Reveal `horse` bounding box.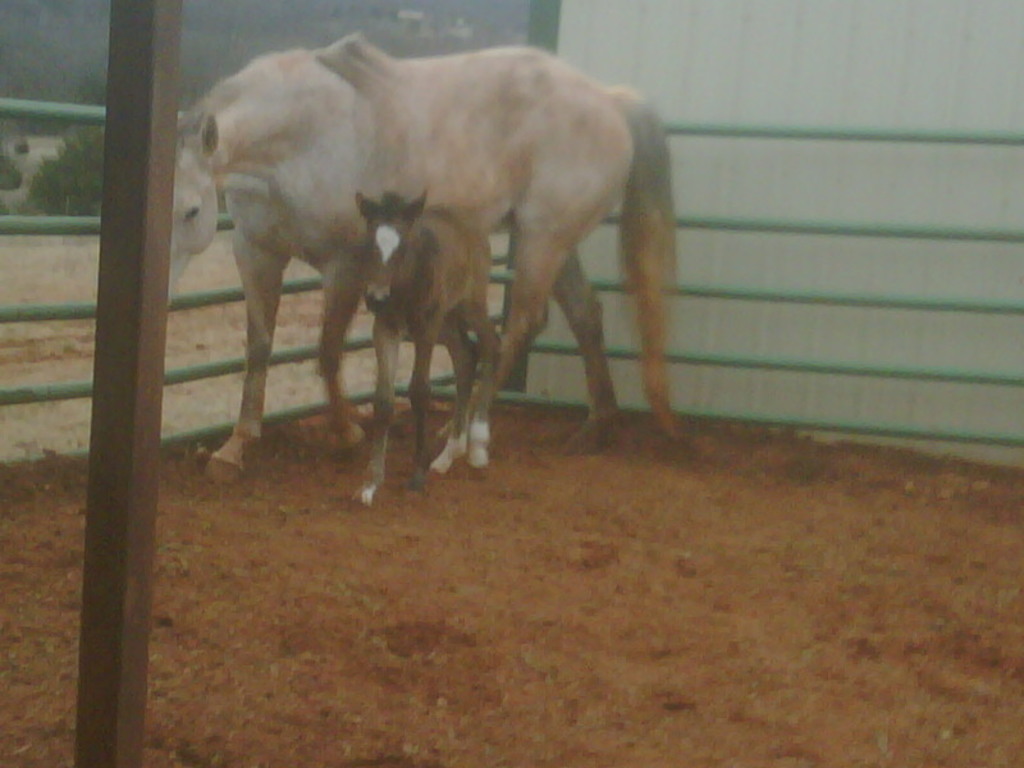
Revealed: bbox(173, 38, 689, 500).
